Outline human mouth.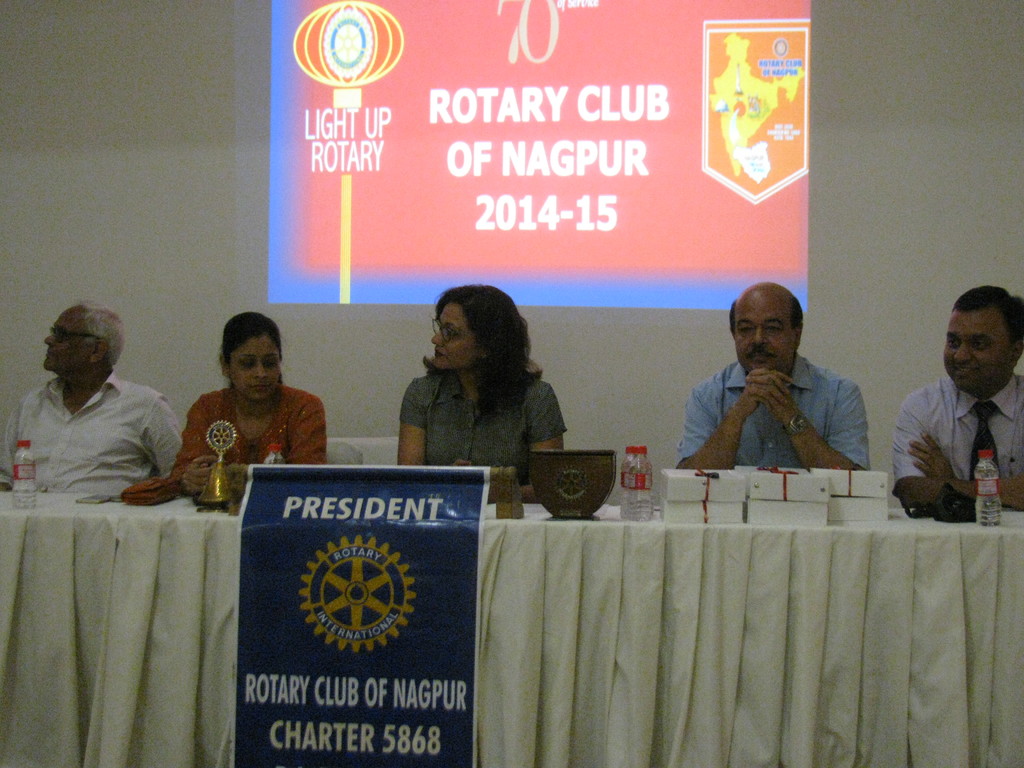
Outline: {"x1": 248, "y1": 383, "x2": 271, "y2": 394}.
